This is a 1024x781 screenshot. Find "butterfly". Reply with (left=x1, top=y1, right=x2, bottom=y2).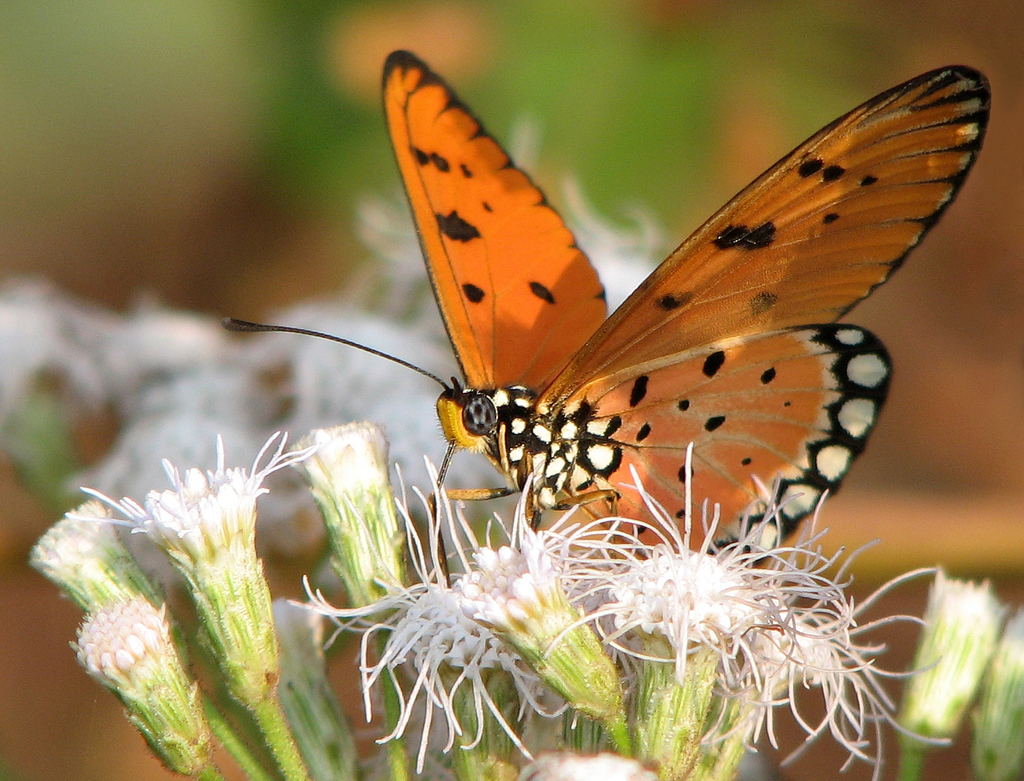
(left=225, top=53, right=935, bottom=588).
